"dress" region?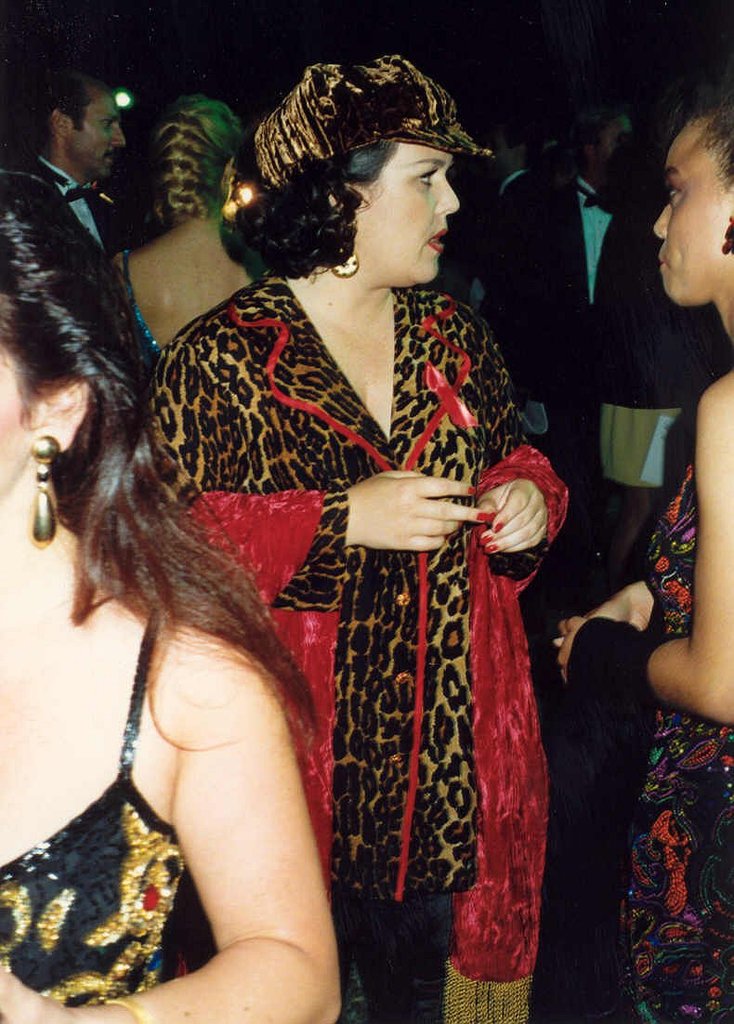
(x1=0, y1=610, x2=191, y2=1023)
